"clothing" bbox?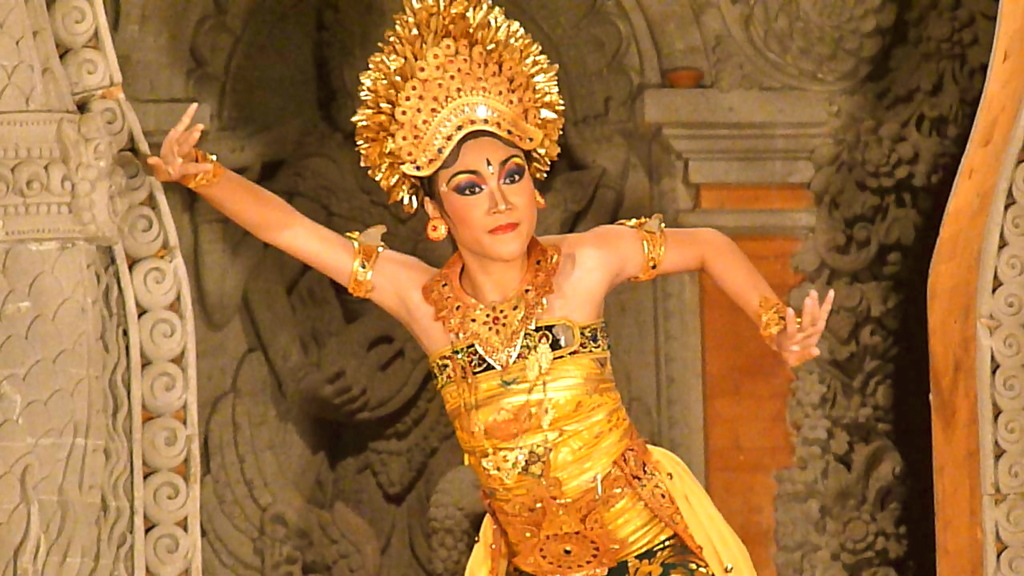
[left=426, top=326, right=758, bottom=575]
